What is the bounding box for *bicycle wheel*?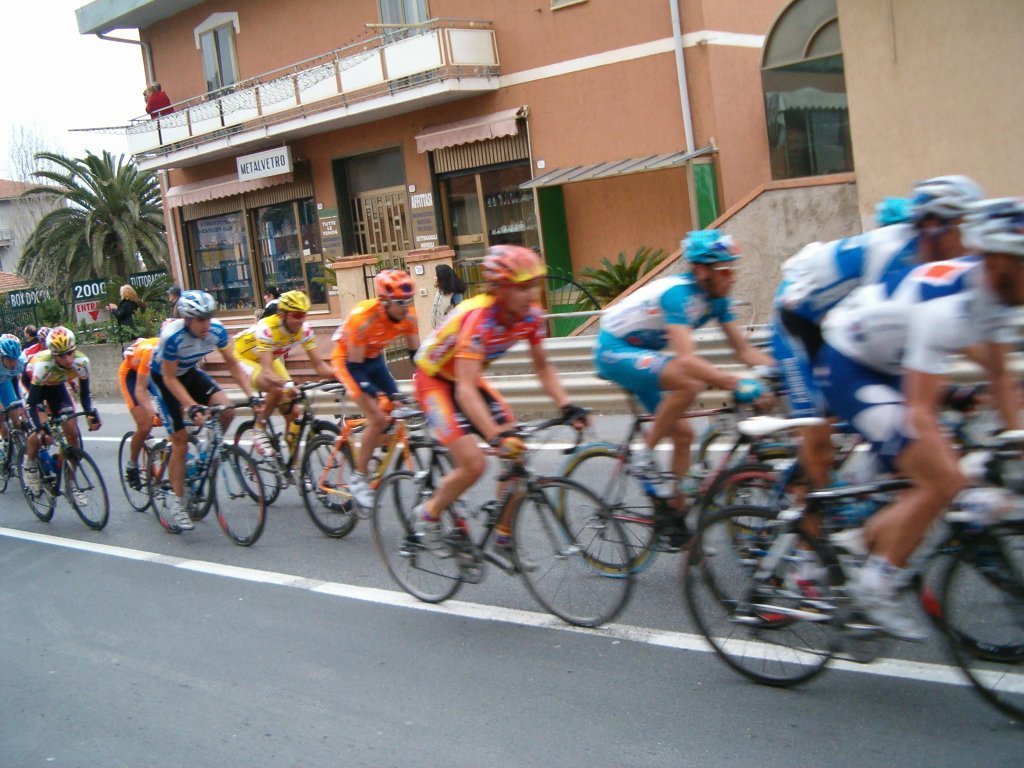
690/473/817/631.
